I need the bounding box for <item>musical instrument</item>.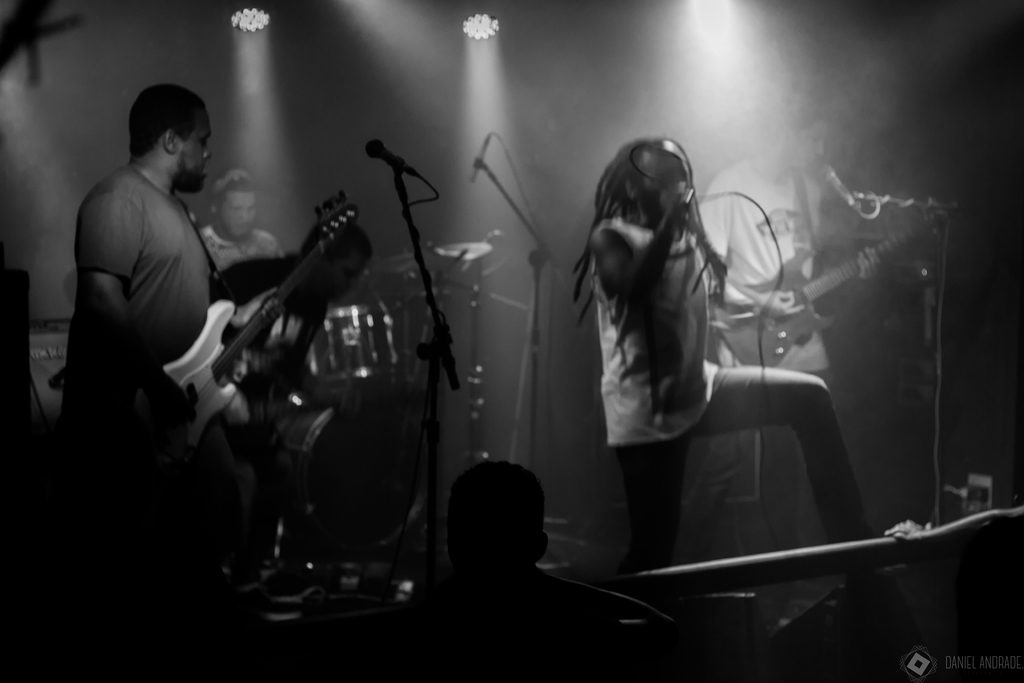
Here it is: (311, 293, 397, 396).
